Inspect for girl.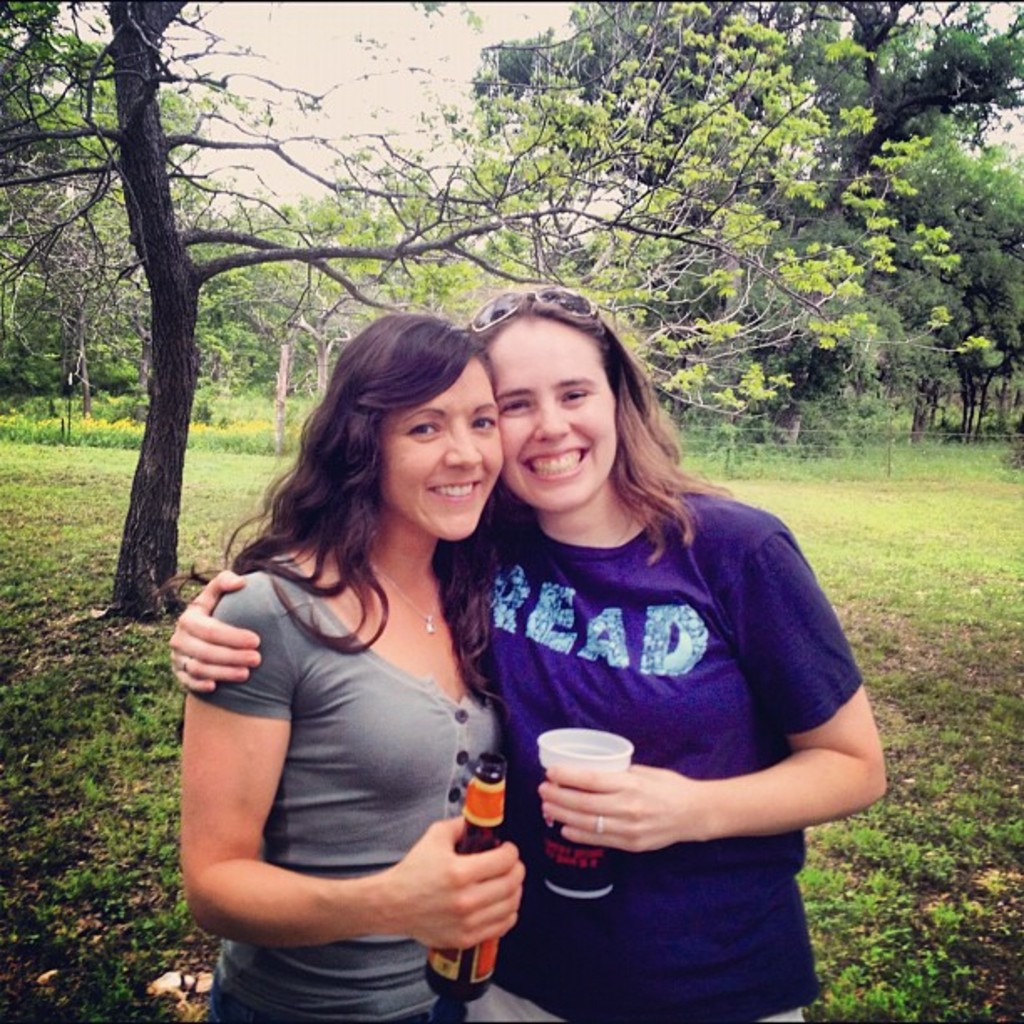
Inspection: 179/305/524/1022.
